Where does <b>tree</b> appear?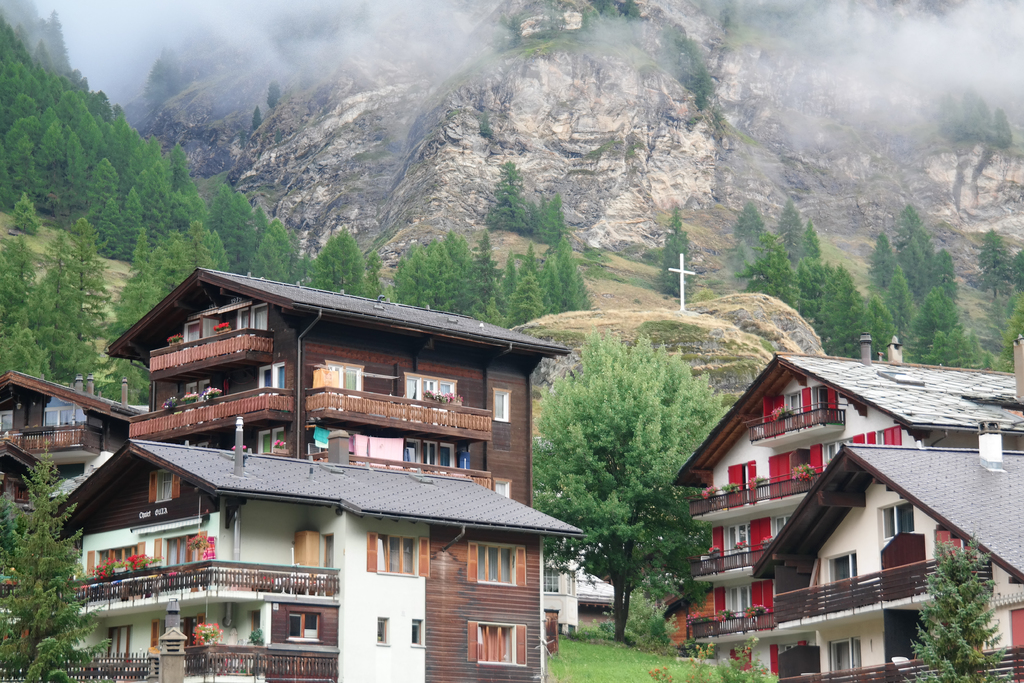
Appears at {"left": 0, "top": 446, "right": 79, "bottom": 670}.
